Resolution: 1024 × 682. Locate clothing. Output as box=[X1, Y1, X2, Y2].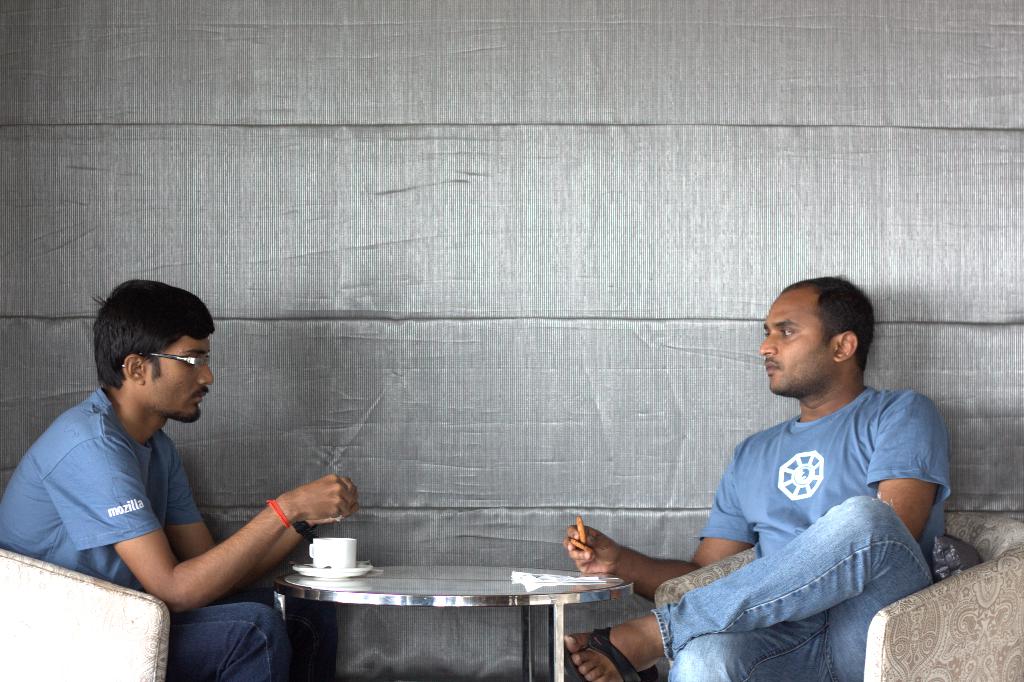
box=[0, 386, 296, 681].
